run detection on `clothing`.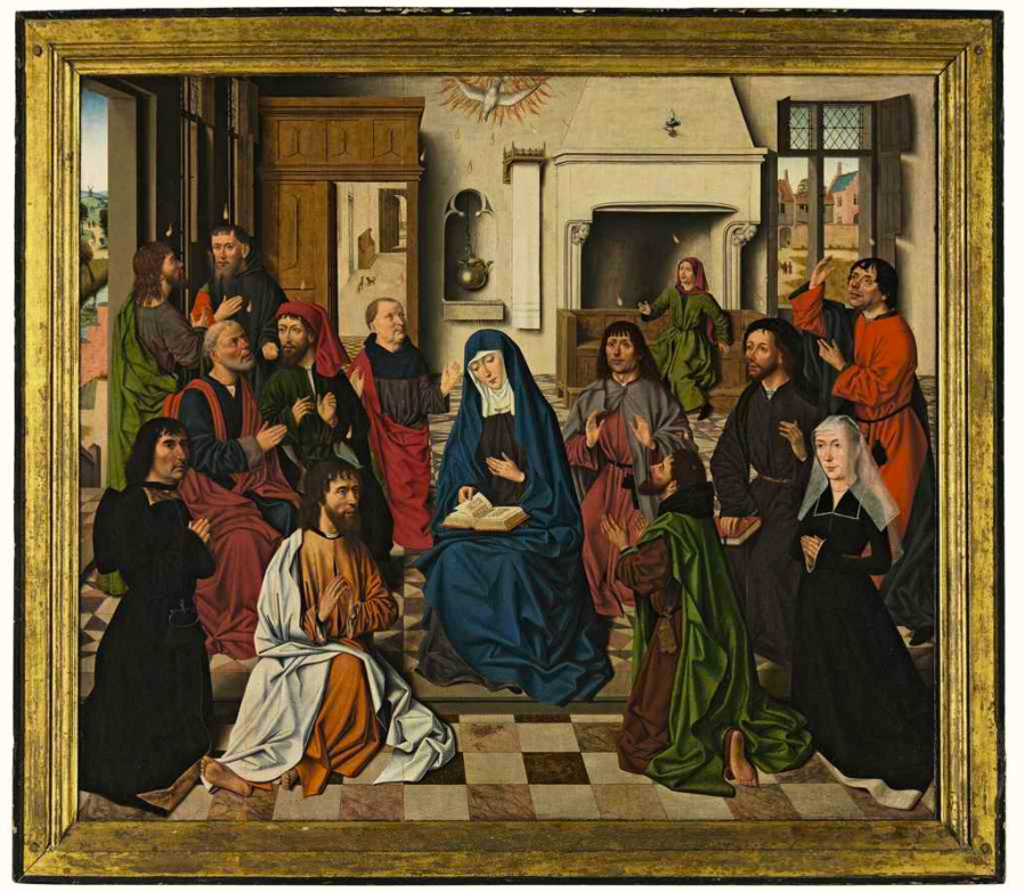
Result: Rect(555, 368, 704, 619).
